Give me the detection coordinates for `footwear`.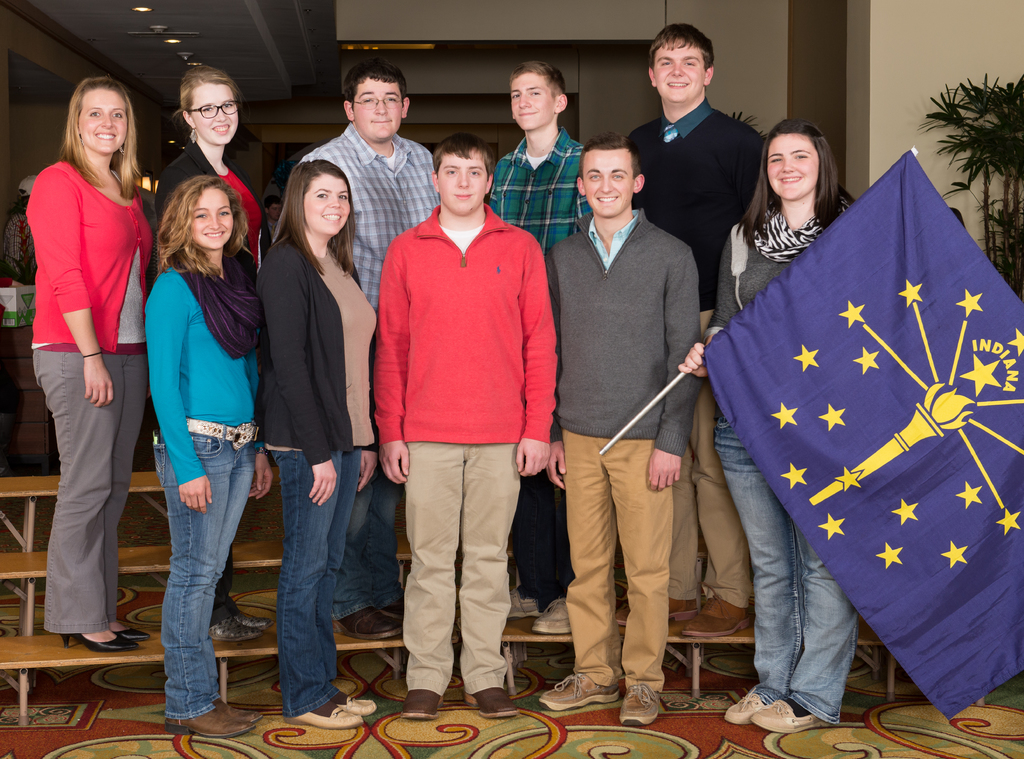
bbox(163, 709, 257, 738).
